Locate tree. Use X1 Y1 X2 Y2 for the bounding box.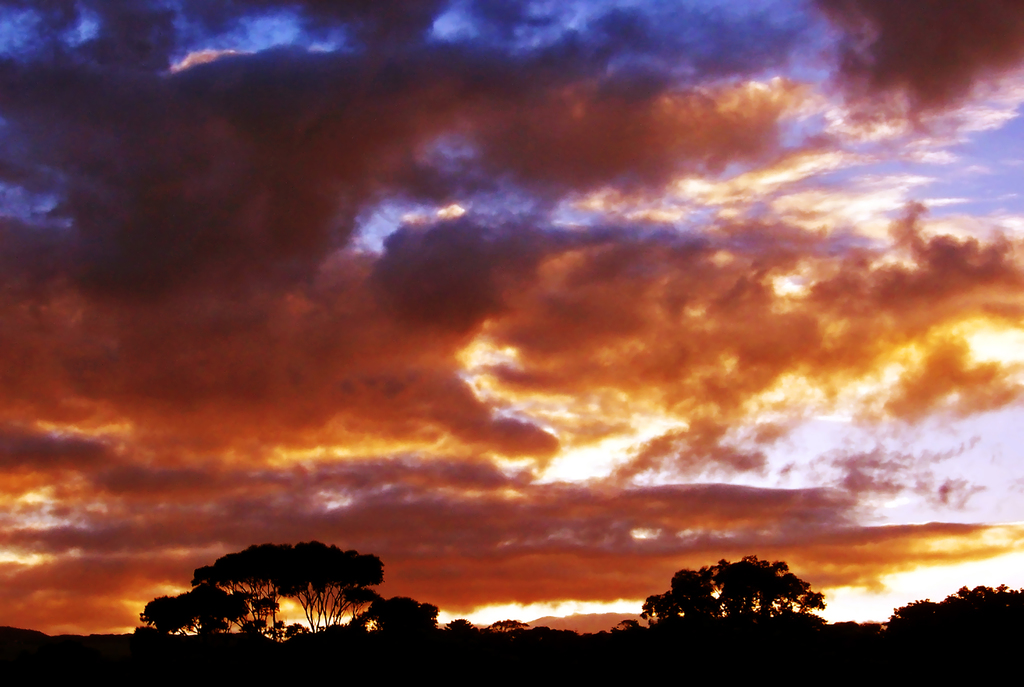
181 579 253 636.
